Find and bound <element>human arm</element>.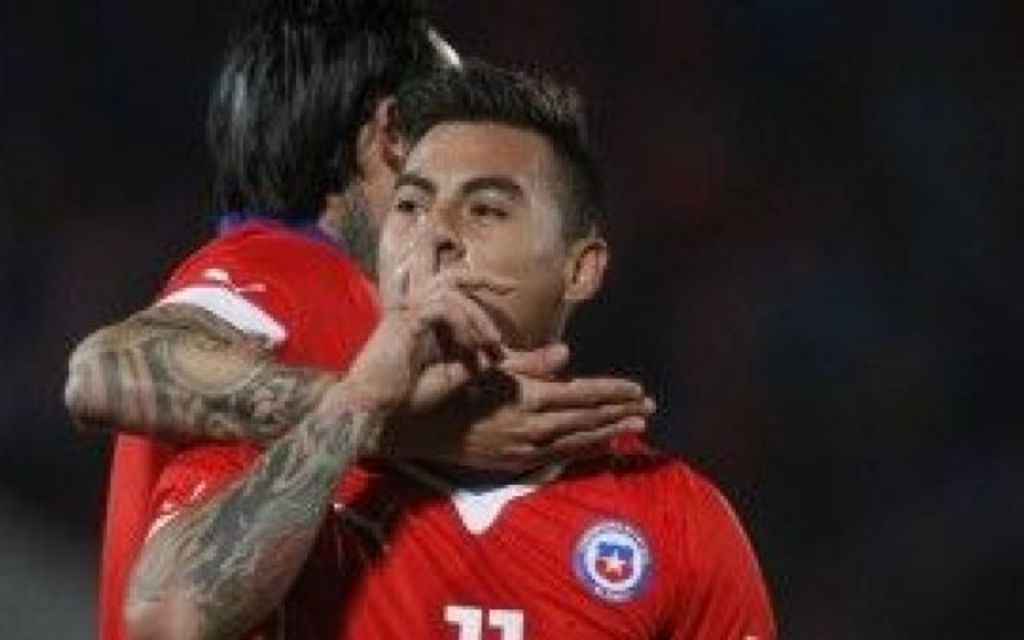
Bound: box=[54, 301, 656, 482].
